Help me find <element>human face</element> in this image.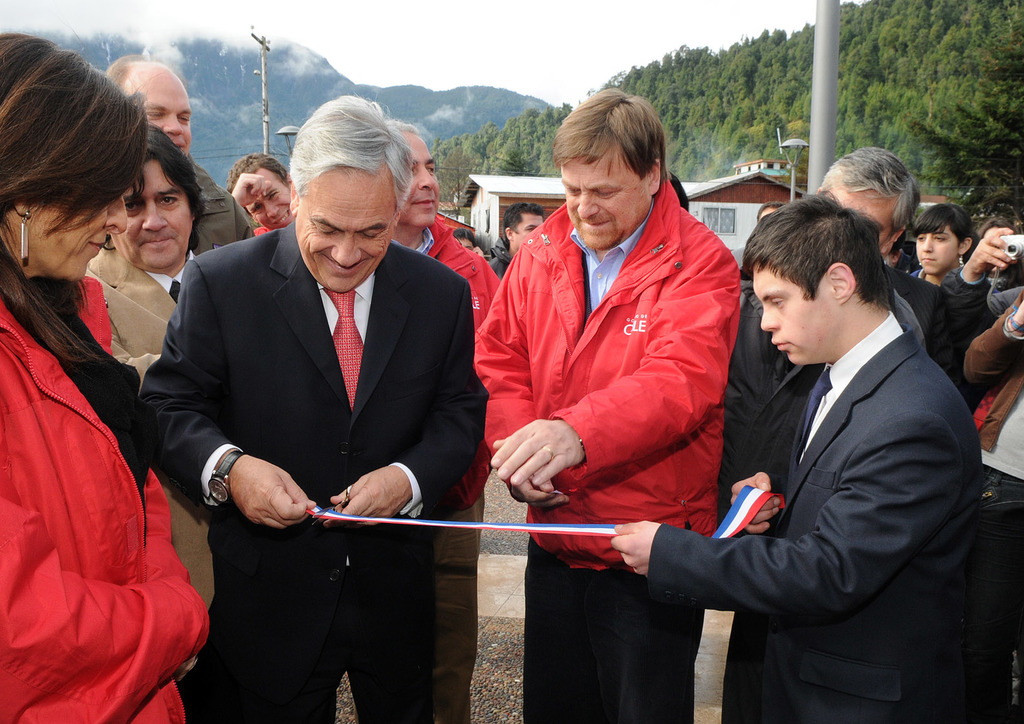
Found it: Rect(755, 269, 845, 374).
